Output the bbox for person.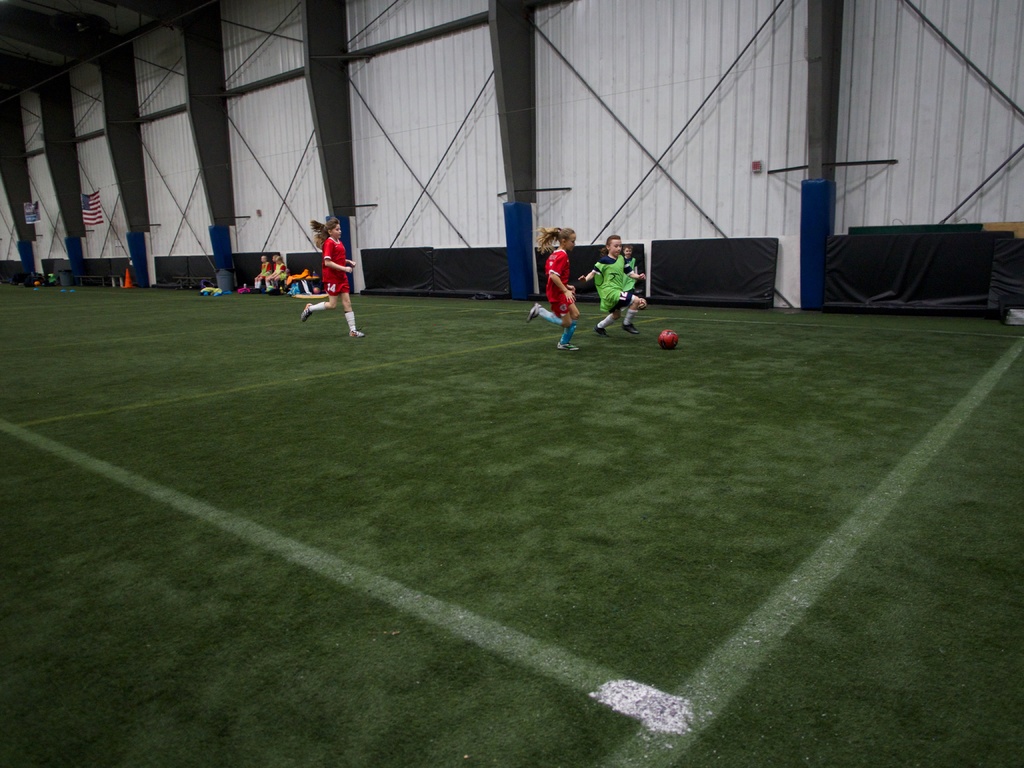
crop(529, 225, 580, 351).
